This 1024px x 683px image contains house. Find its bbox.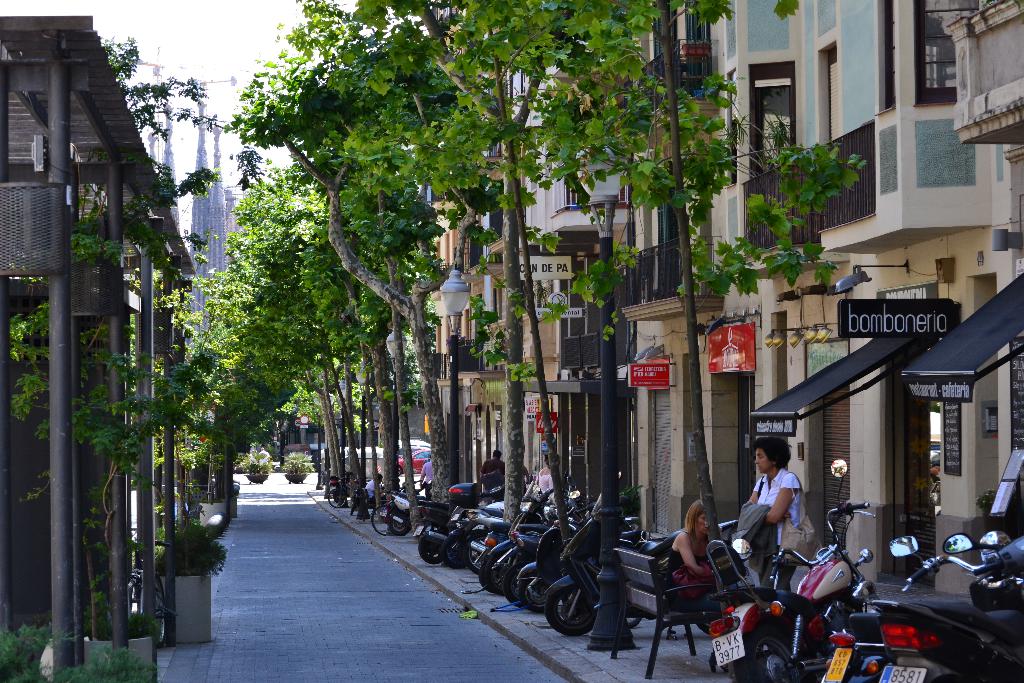
BBox(685, 0, 1023, 554).
